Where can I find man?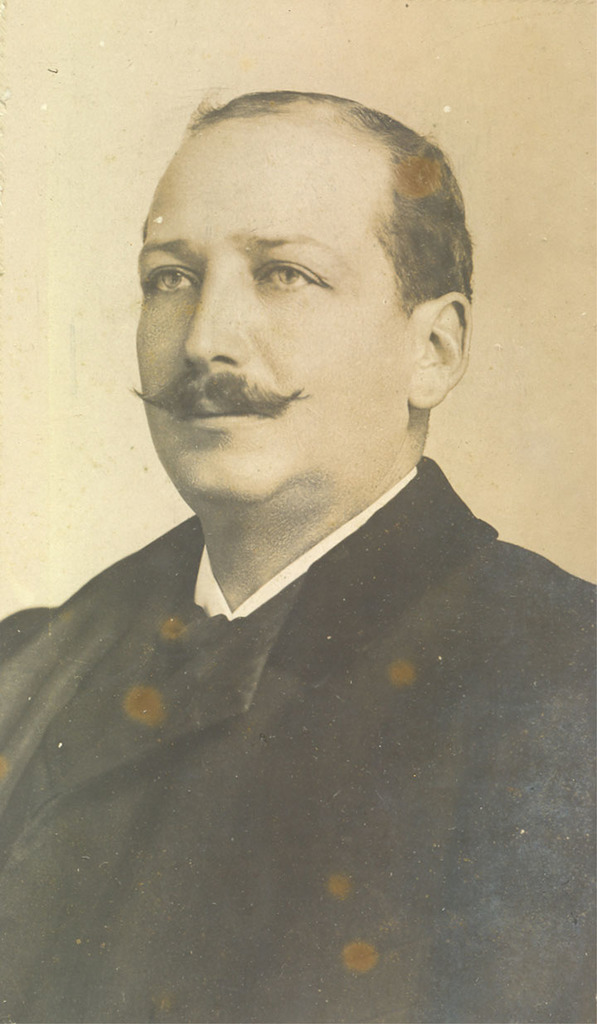
You can find it at (17, 91, 590, 929).
